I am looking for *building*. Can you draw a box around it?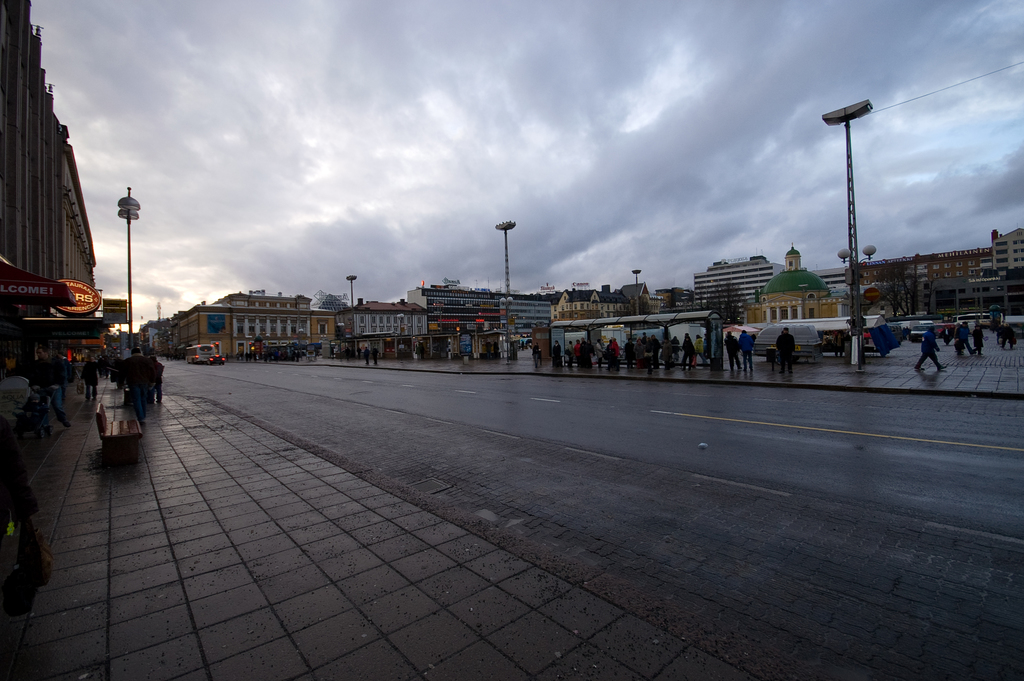
Sure, the bounding box is (left=142, top=225, right=1023, bottom=361).
